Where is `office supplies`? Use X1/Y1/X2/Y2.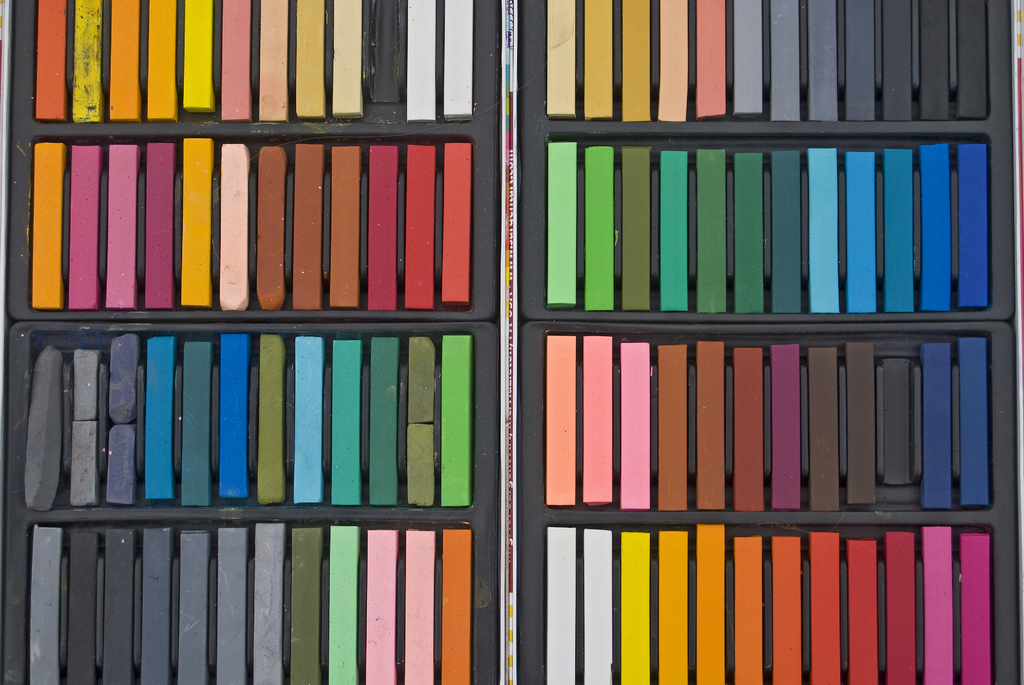
330/525/361/684.
